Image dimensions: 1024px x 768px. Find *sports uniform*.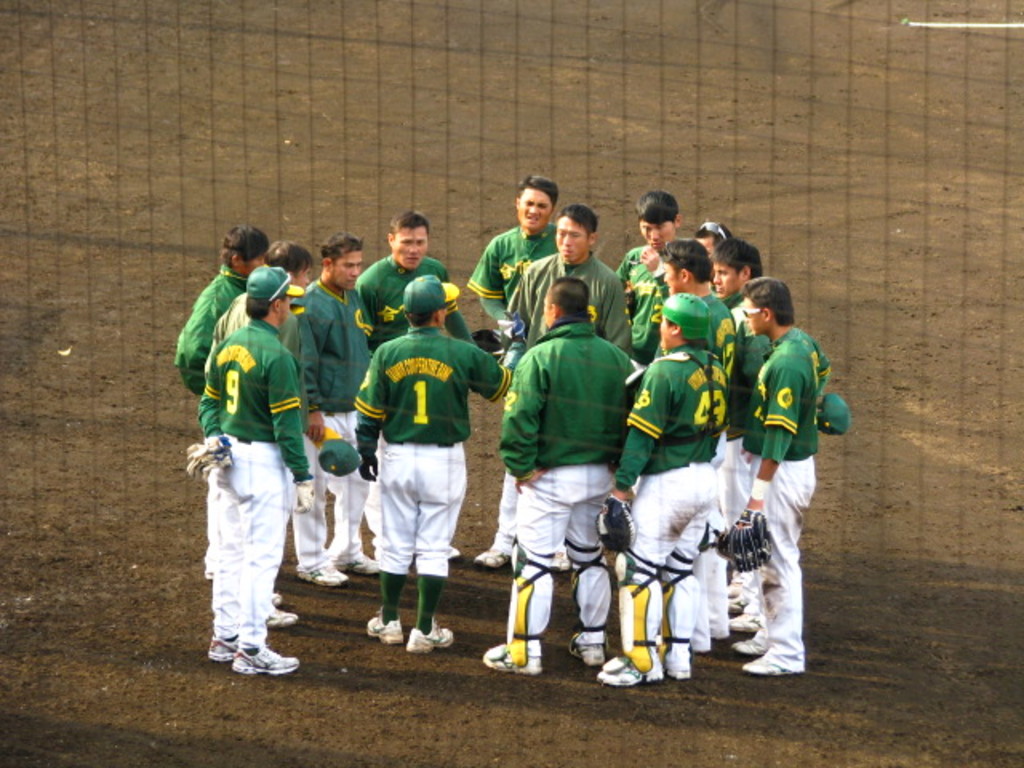
x1=485 y1=317 x2=640 y2=682.
